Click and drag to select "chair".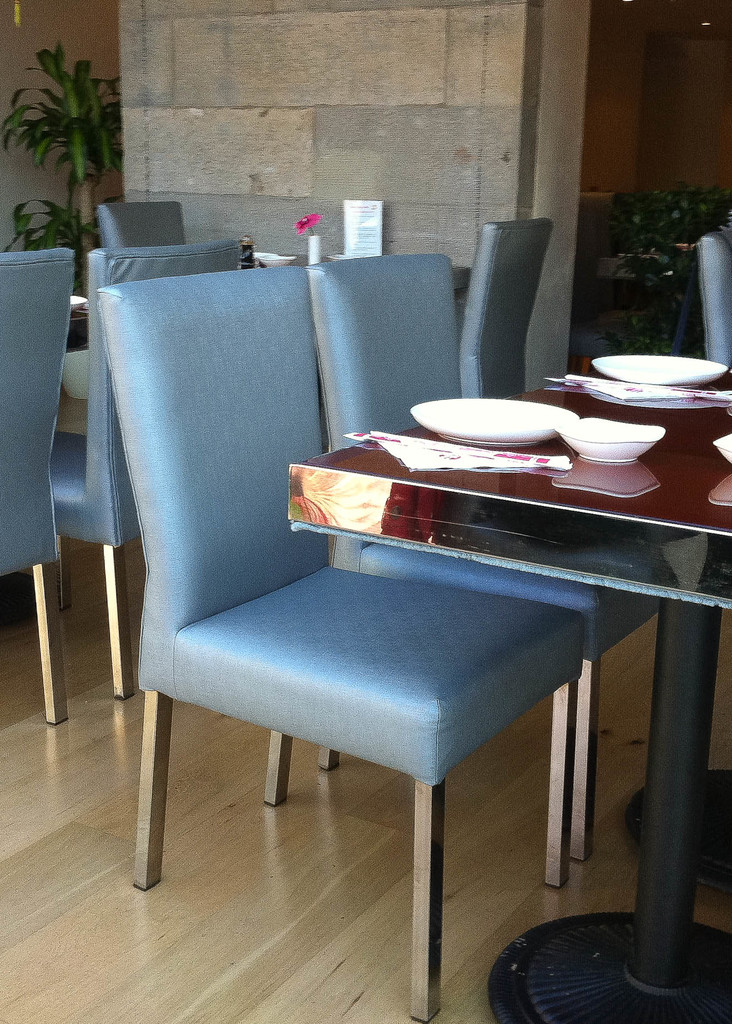
Selection: 699, 221, 731, 386.
